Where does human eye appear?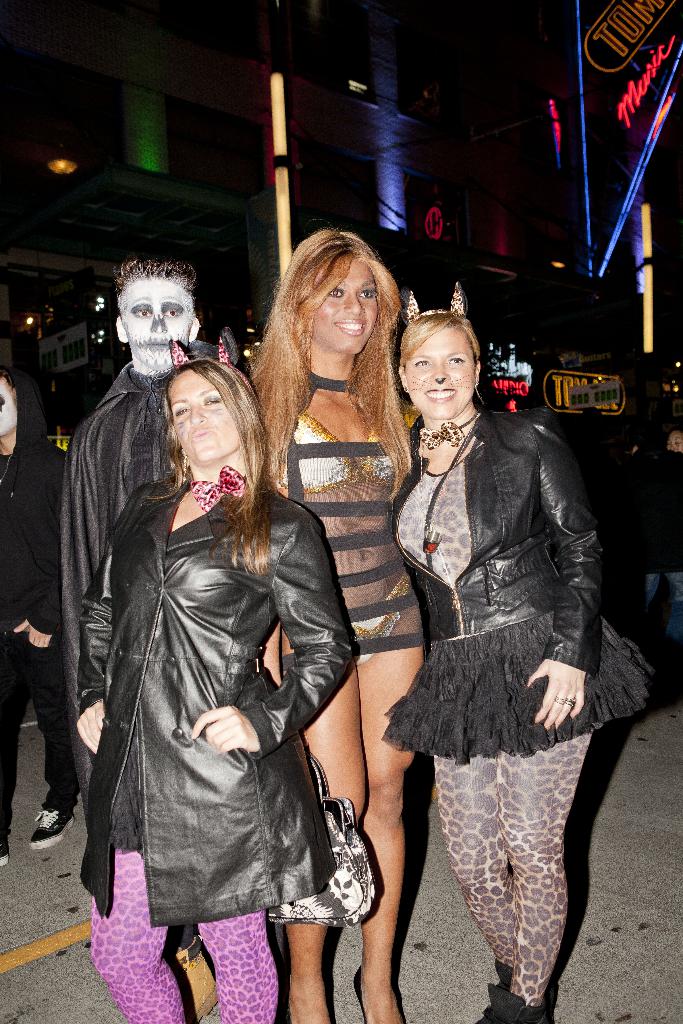
Appears at region(358, 289, 376, 303).
